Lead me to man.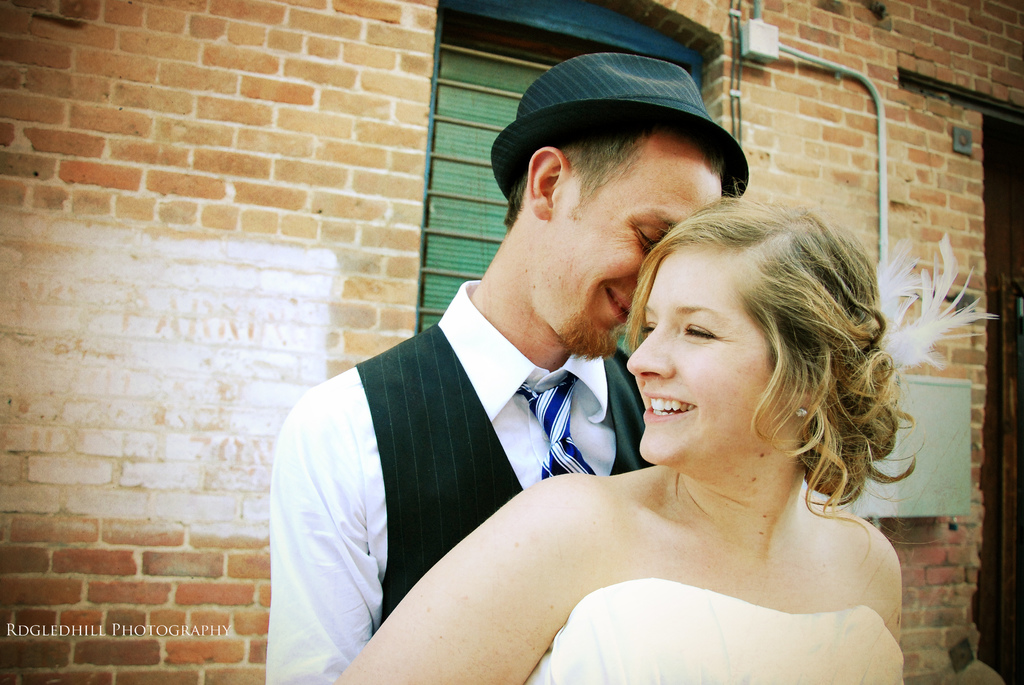
Lead to {"x1": 278, "y1": 120, "x2": 819, "y2": 665}.
